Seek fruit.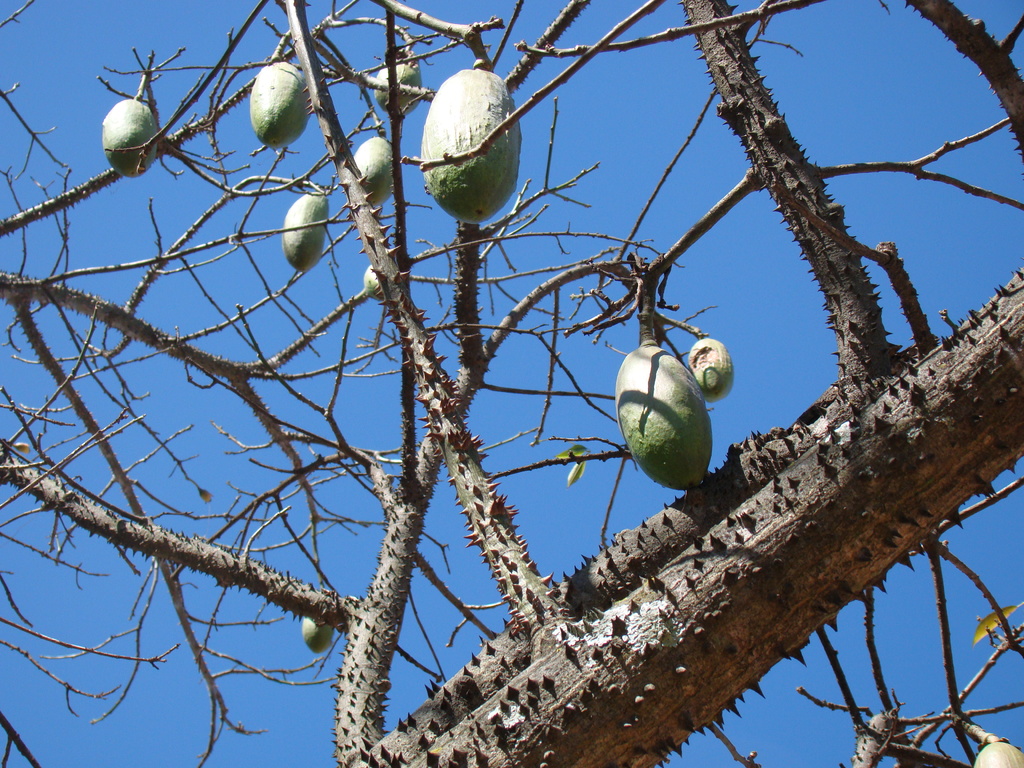
{"x1": 417, "y1": 70, "x2": 526, "y2": 227}.
